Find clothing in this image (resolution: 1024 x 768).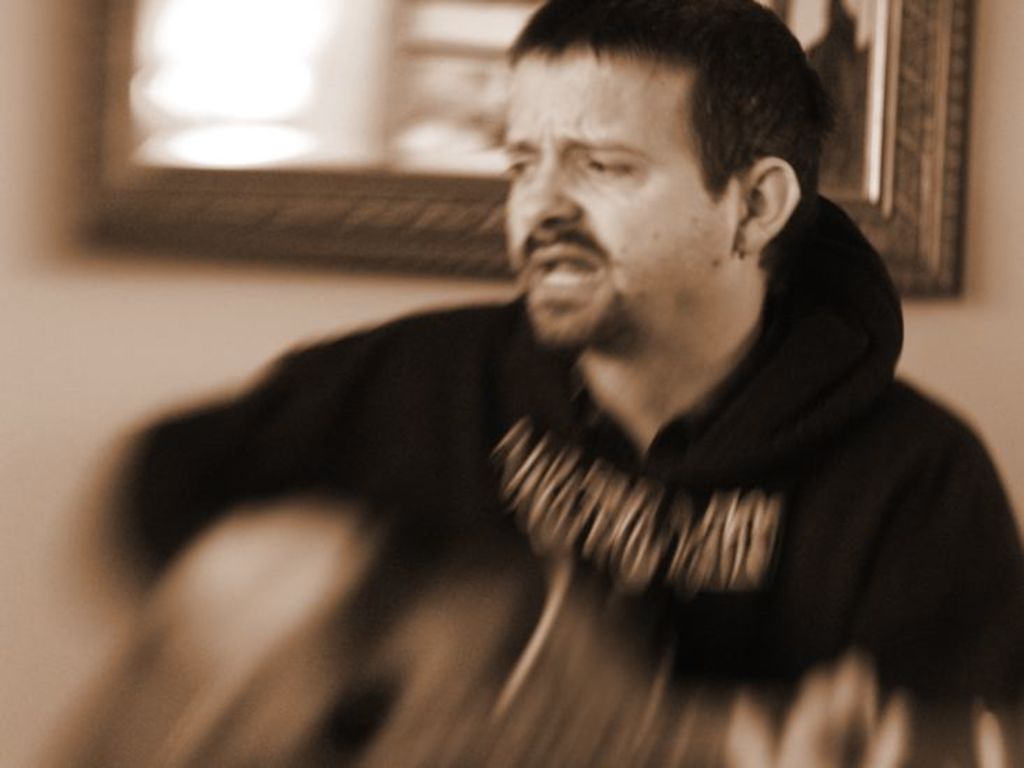
bbox(286, 94, 981, 761).
